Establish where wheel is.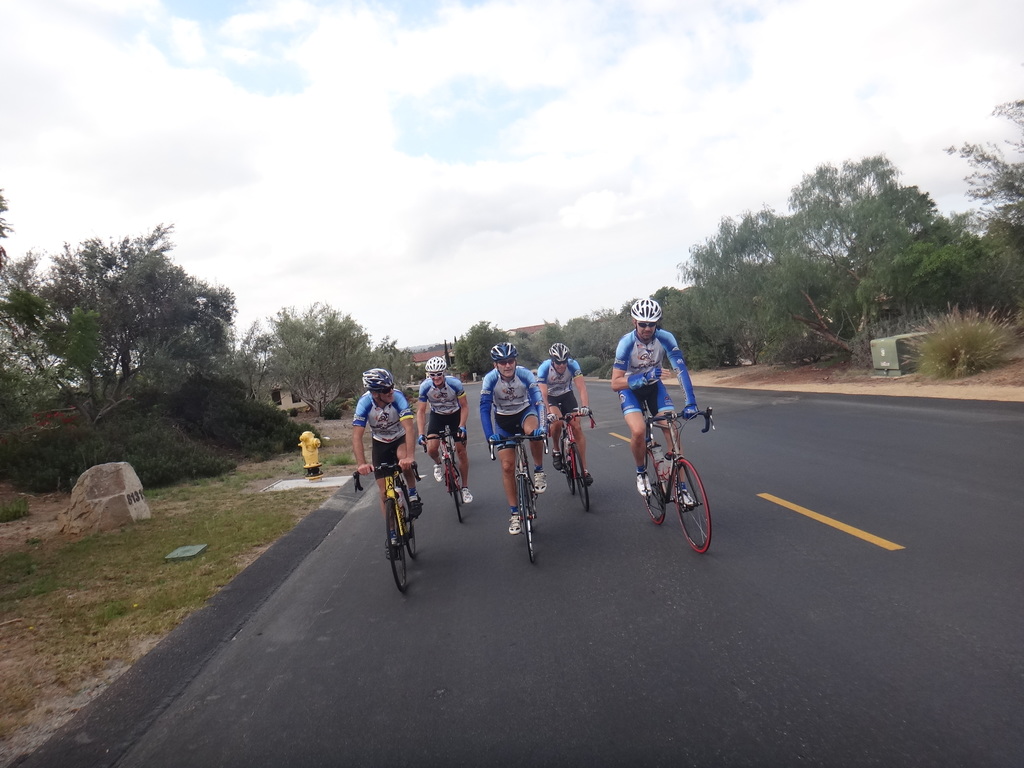
Established at [643, 449, 664, 525].
